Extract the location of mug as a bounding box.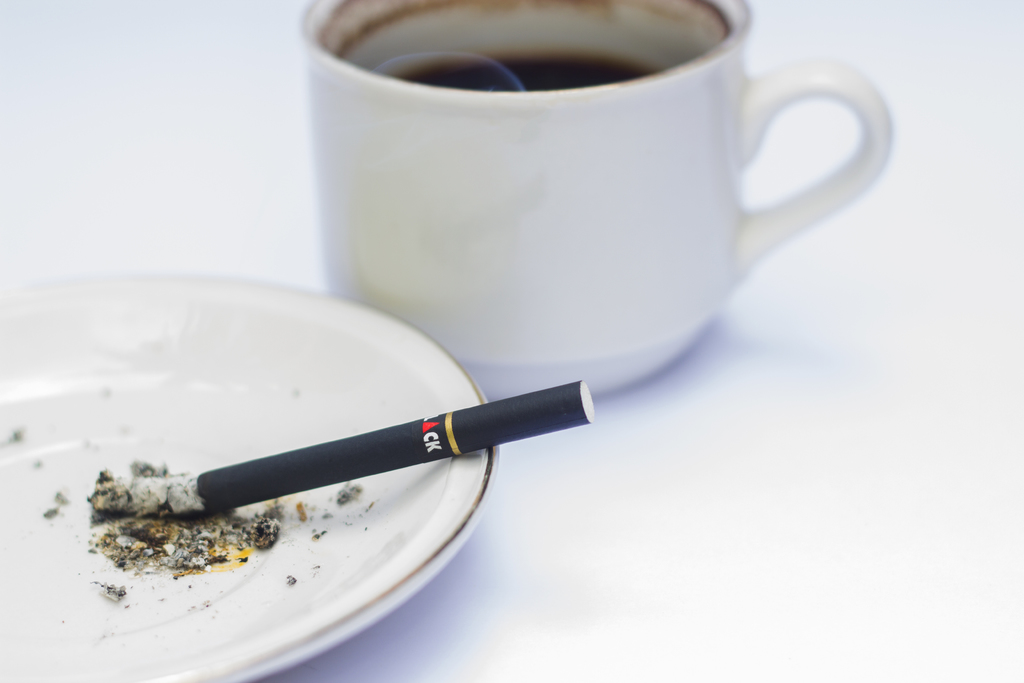
[312, 0, 896, 398].
